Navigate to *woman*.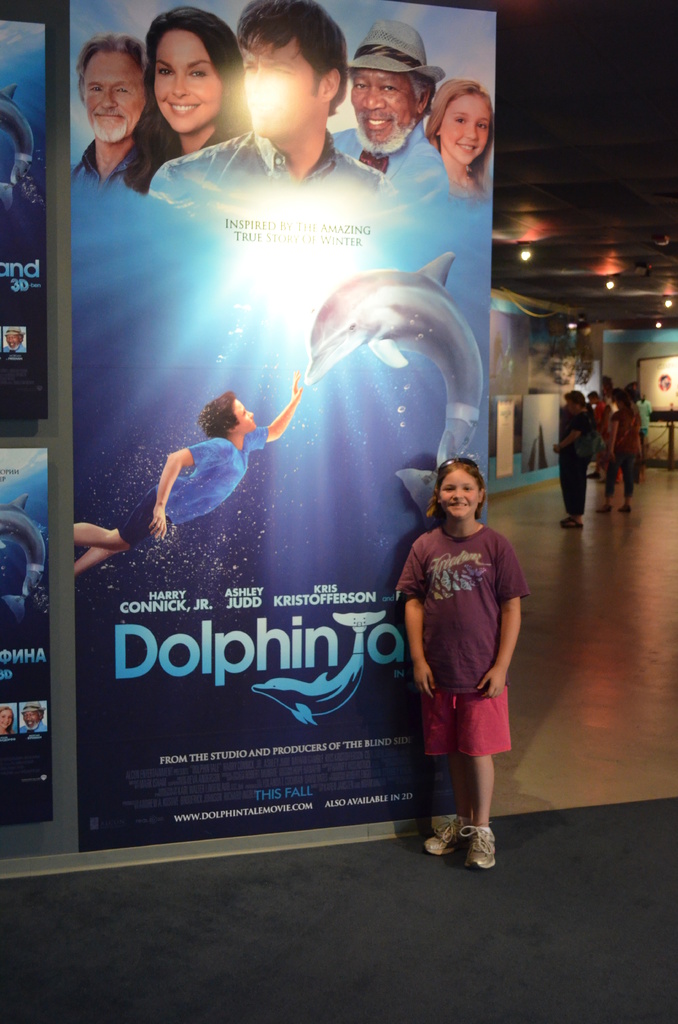
Navigation target: [416, 79, 498, 202].
